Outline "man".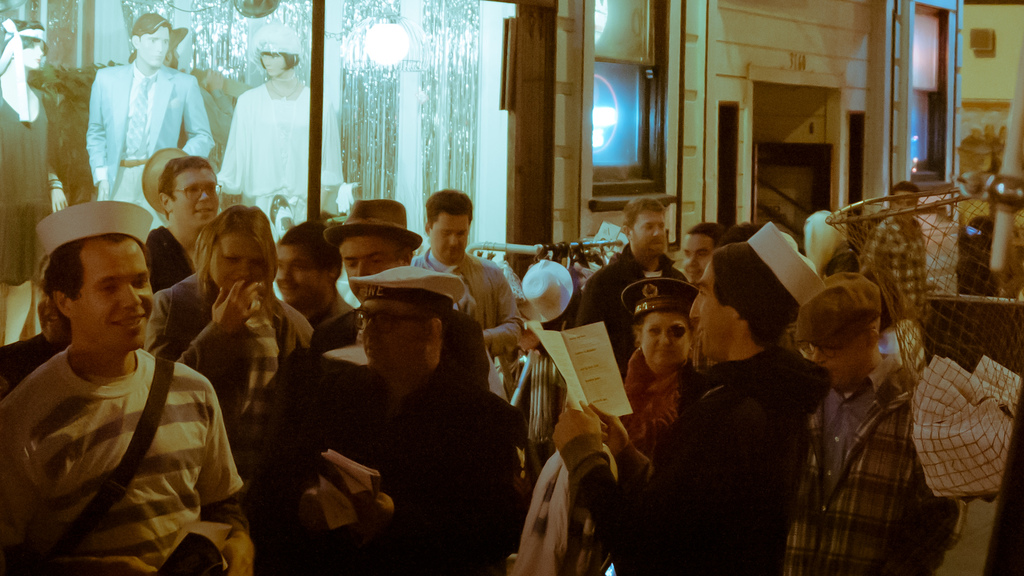
Outline: Rect(778, 269, 956, 575).
